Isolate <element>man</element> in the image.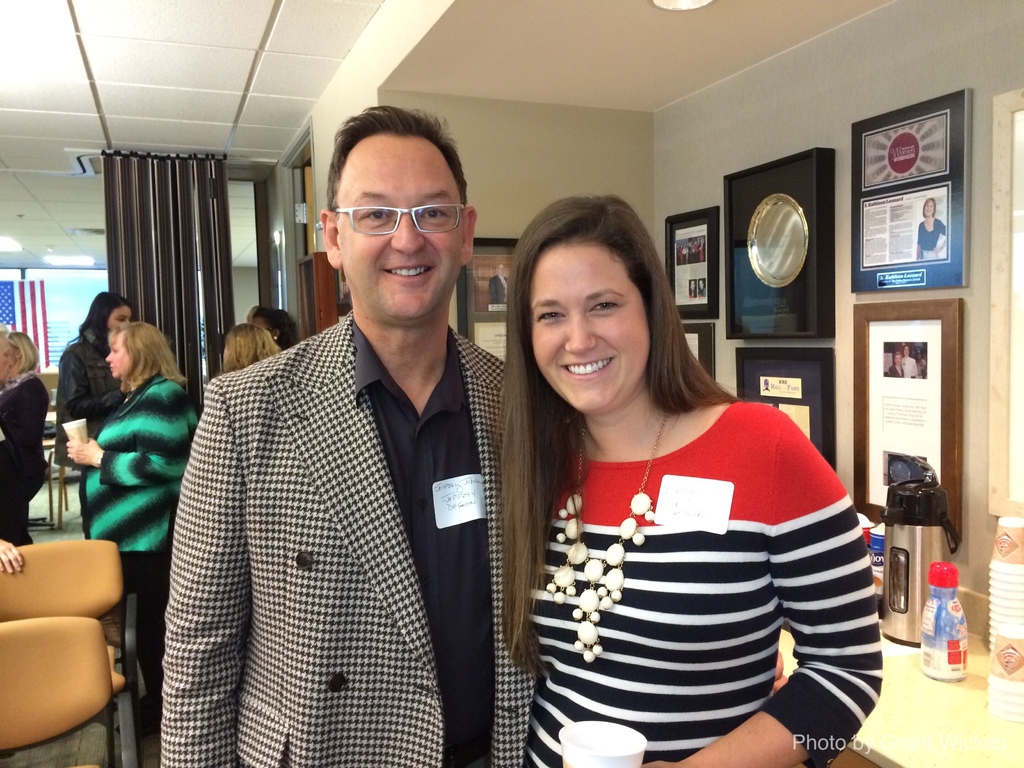
Isolated region: detection(155, 100, 561, 767).
